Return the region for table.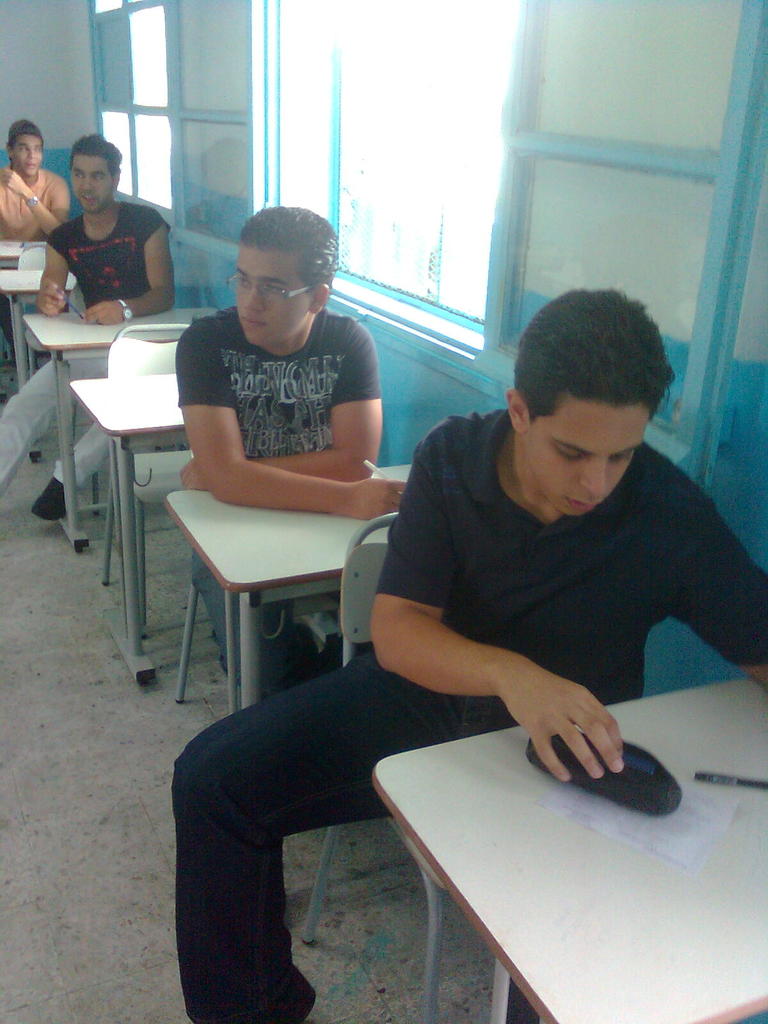
select_region(338, 651, 759, 1023).
